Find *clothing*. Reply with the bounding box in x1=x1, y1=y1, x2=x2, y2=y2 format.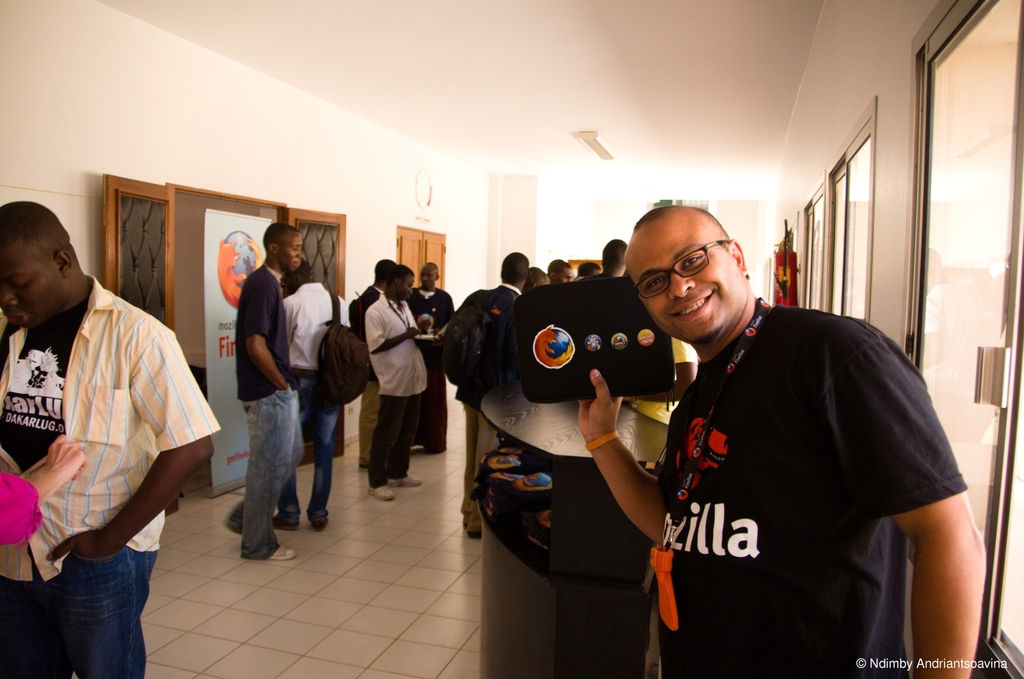
x1=0, y1=470, x2=44, y2=548.
